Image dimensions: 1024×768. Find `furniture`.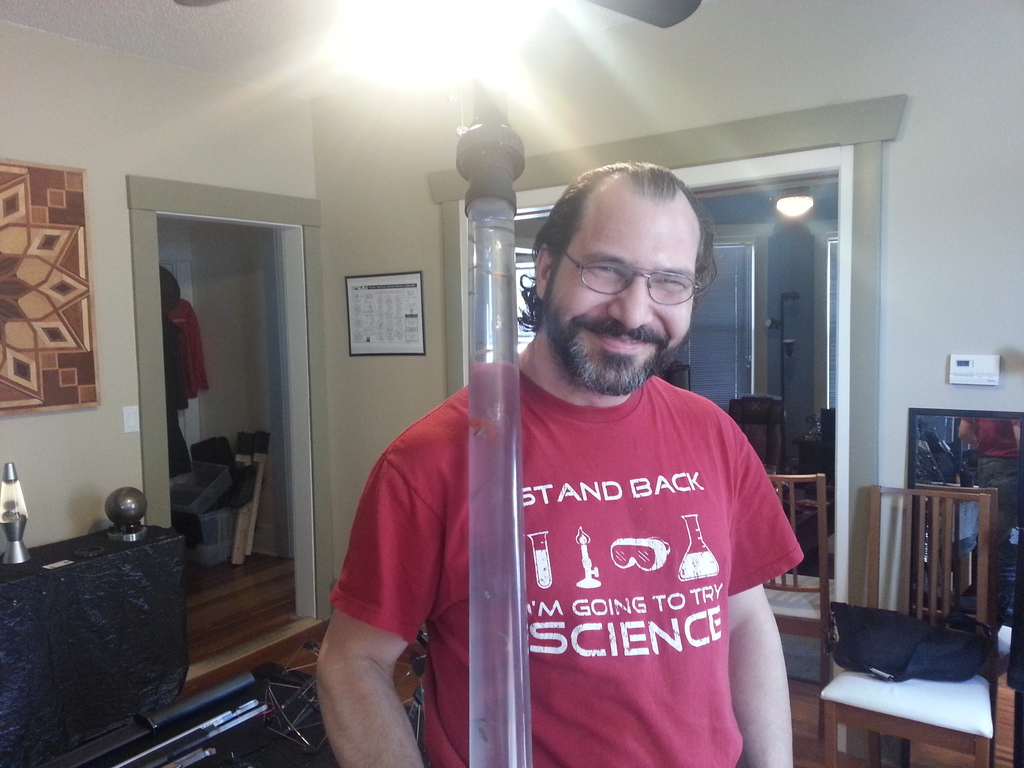
<box>728,392,787,497</box>.
